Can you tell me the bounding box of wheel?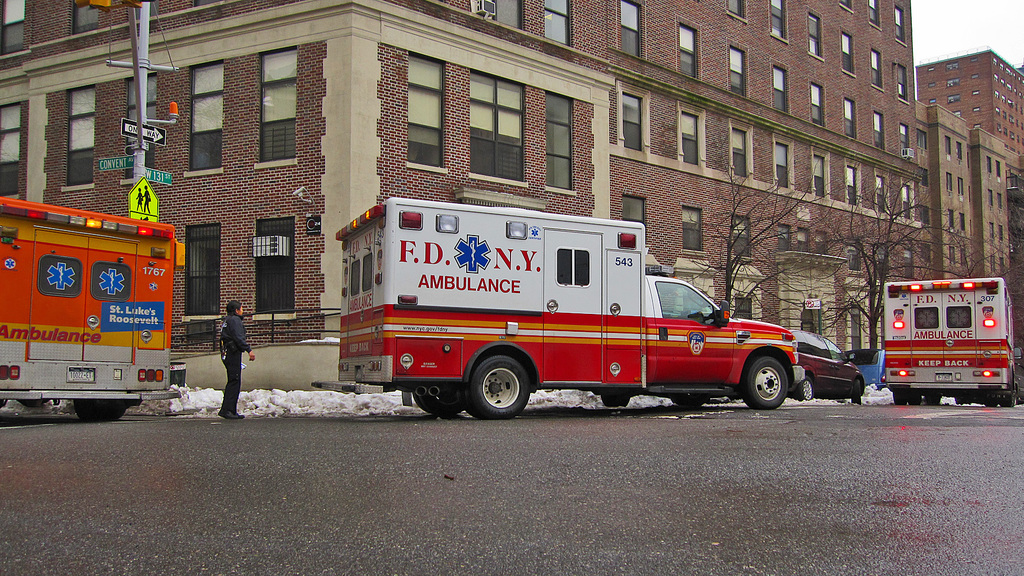
crop(1002, 397, 1014, 404).
